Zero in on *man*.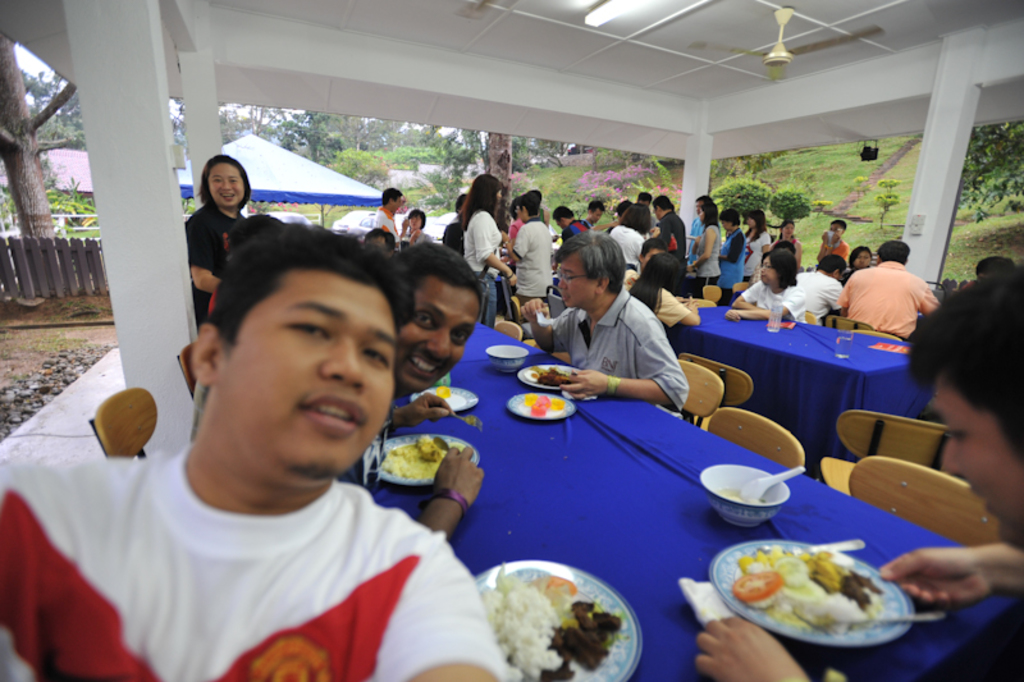
Zeroed in: region(392, 235, 486, 397).
